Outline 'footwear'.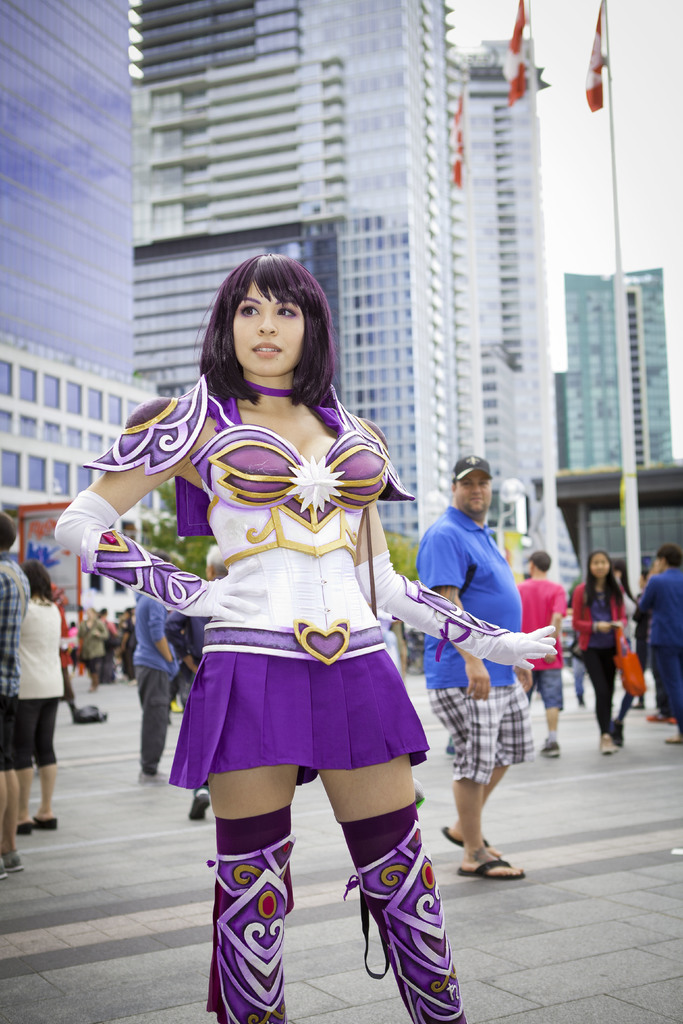
Outline: x1=188 y1=786 x2=215 y2=824.
